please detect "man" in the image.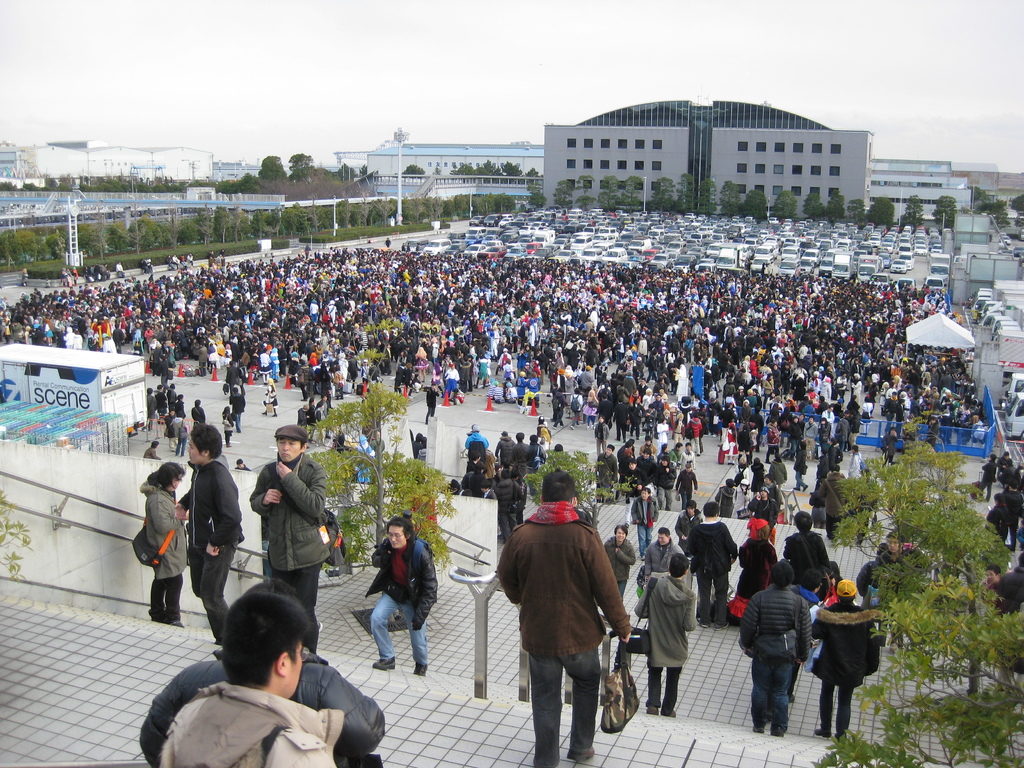
[655, 455, 677, 511].
